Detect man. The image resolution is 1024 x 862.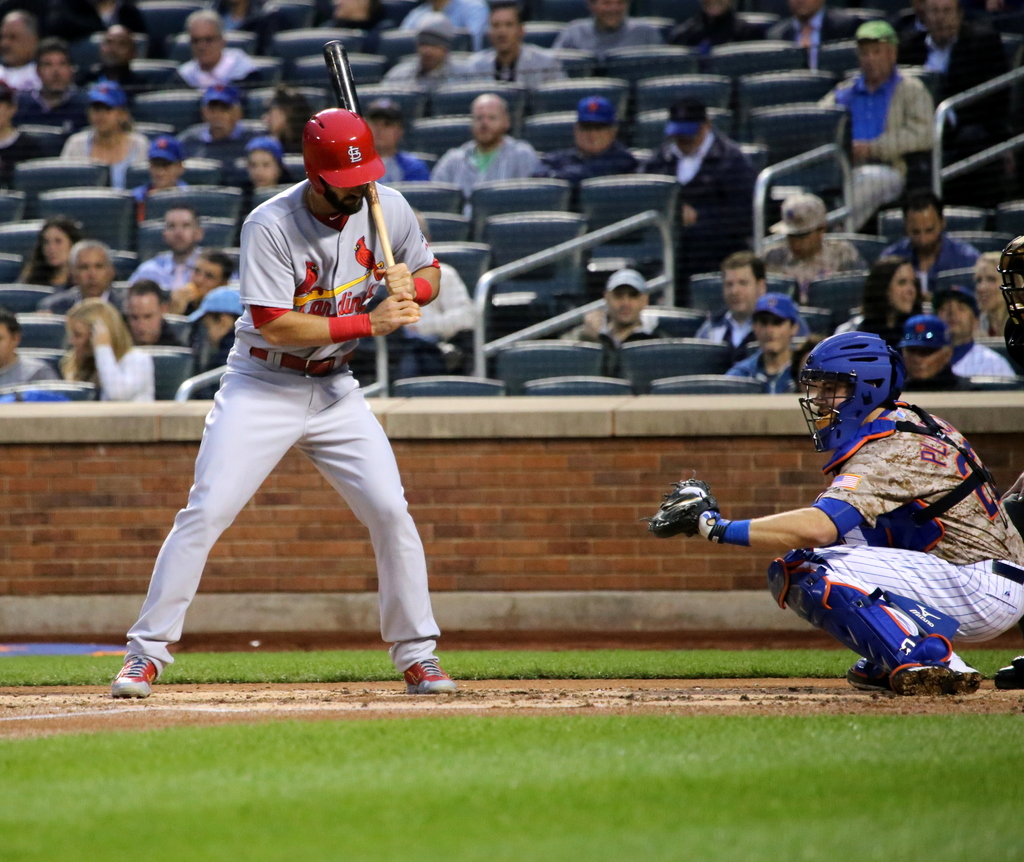
(left=816, top=6, right=941, bottom=204).
